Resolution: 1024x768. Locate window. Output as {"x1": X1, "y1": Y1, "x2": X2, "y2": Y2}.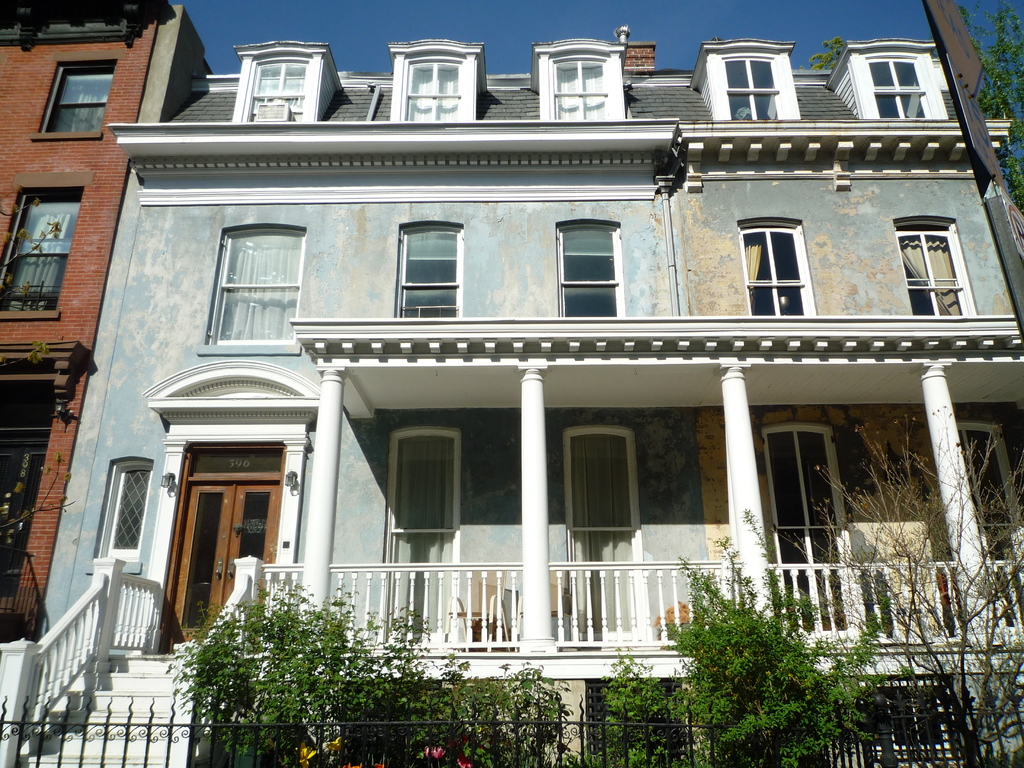
{"x1": 95, "y1": 460, "x2": 150, "y2": 563}.
